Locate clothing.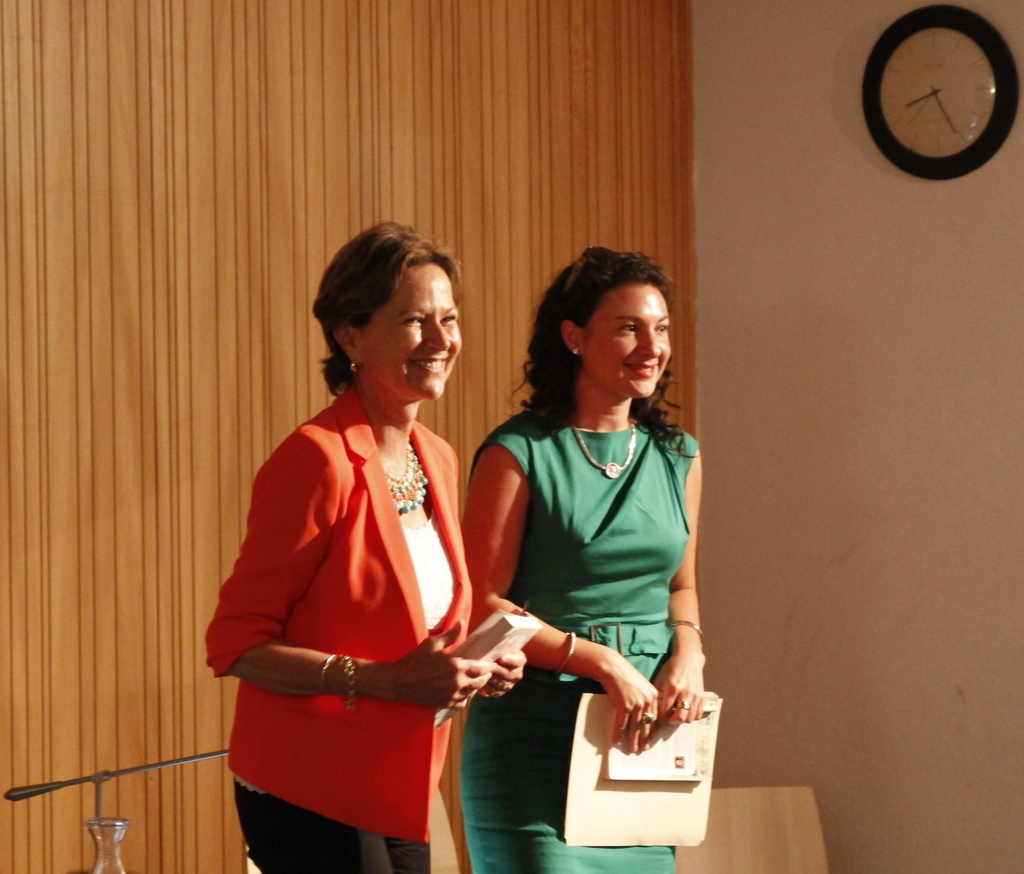
Bounding box: x1=189, y1=390, x2=485, y2=873.
